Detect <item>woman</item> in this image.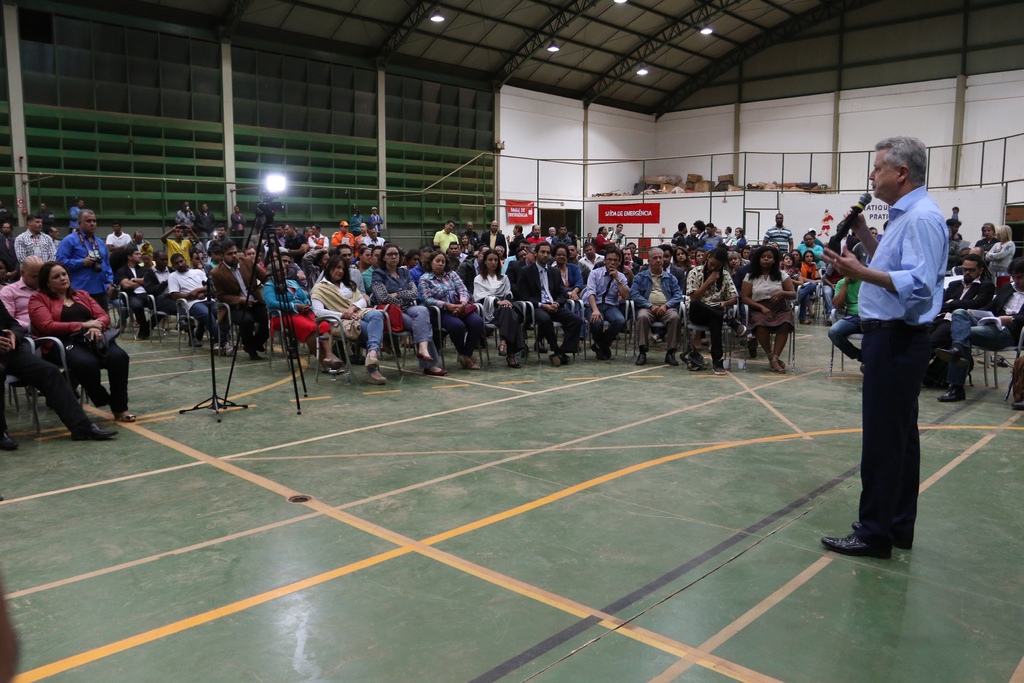
Detection: [left=474, top=251, right=526, bottom=374].
